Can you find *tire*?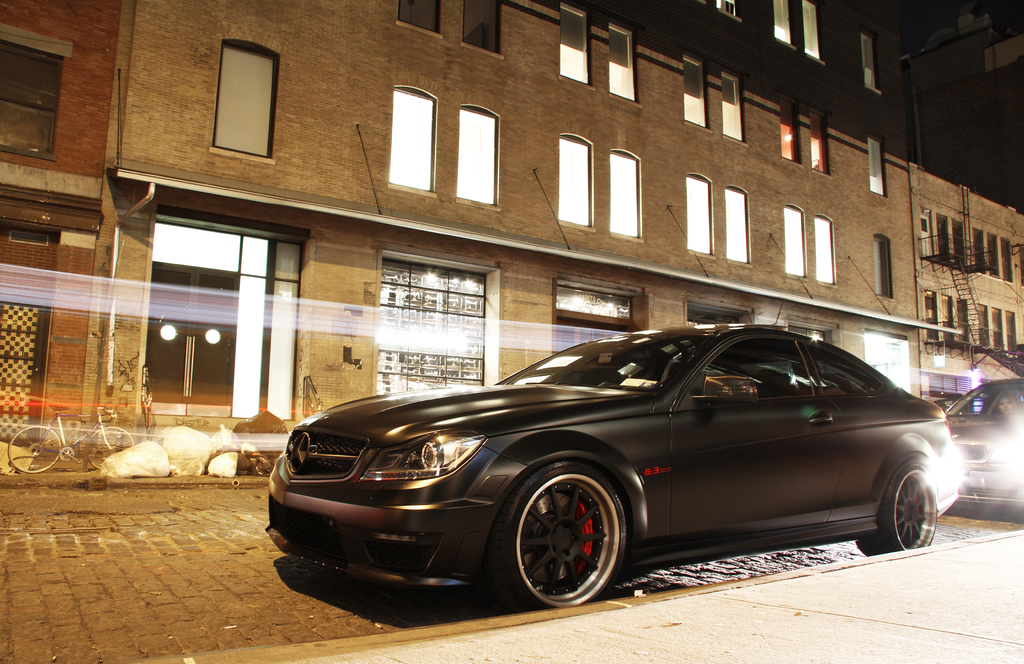
Yes, bounding box: (89, 423, 134, 475).
